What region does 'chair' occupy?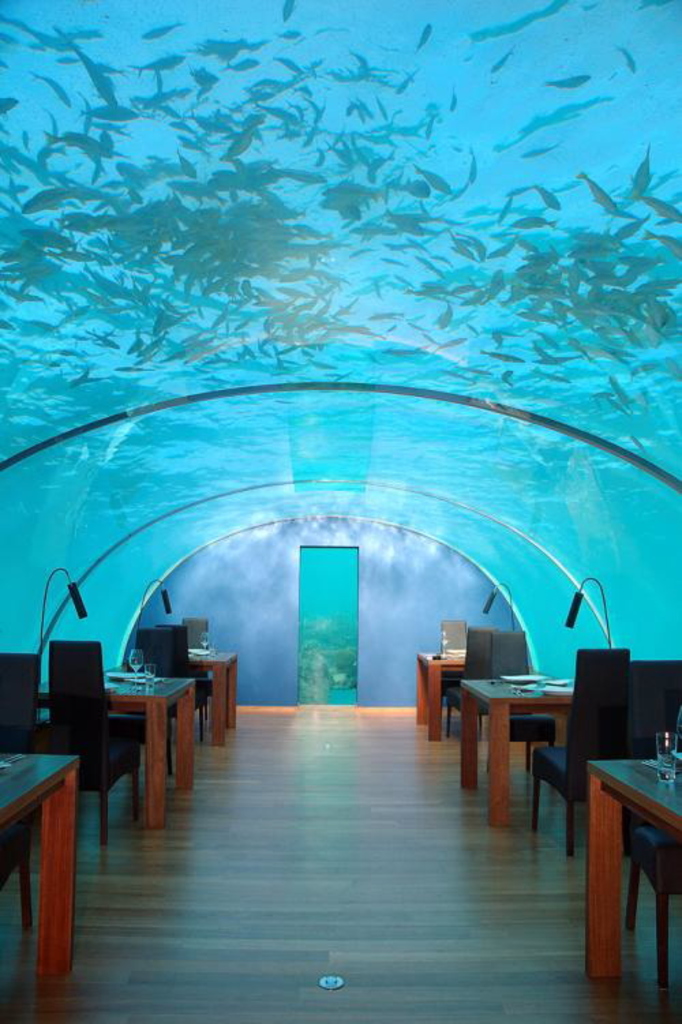
bbox(168, 629, 210, 753).
